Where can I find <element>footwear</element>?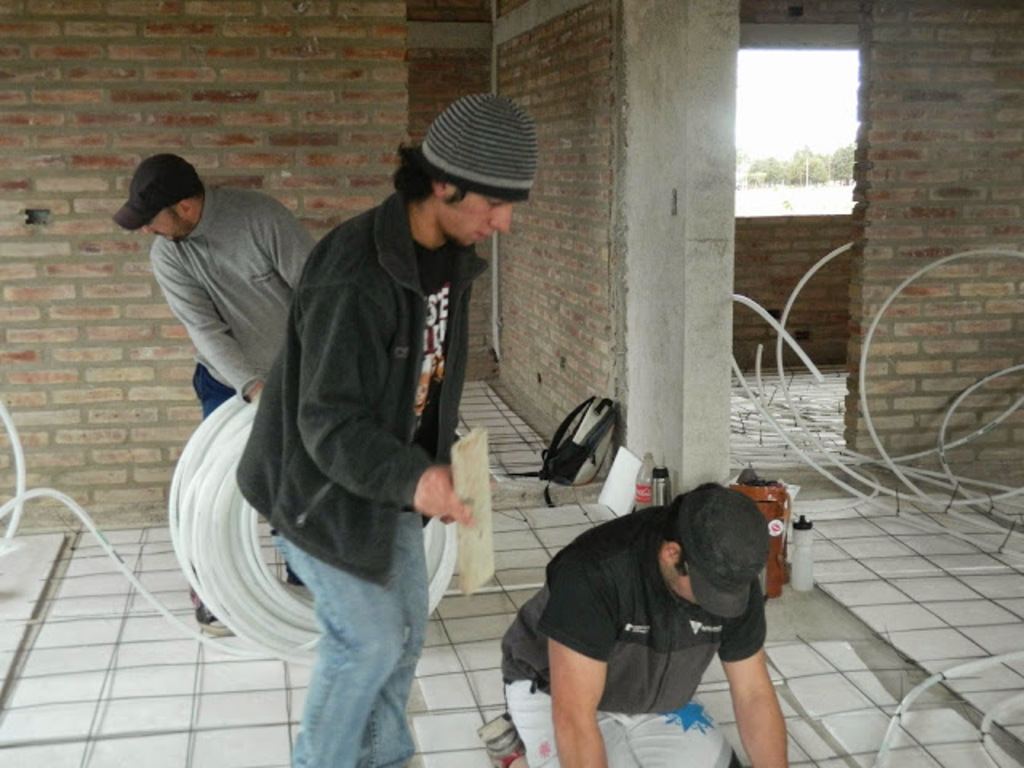
You can find it at {"left": 475, "top": 712, "right": 525, "bottom": 766}.
